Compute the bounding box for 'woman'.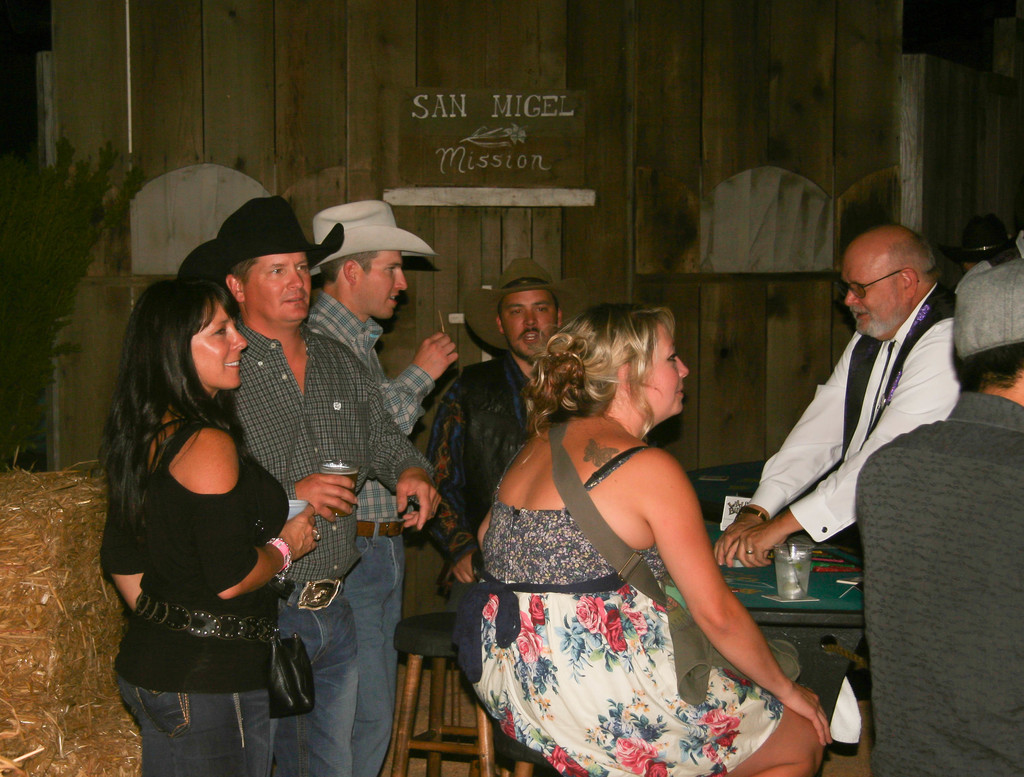
[x1=95, y1=282, x2=321, y2=776].
